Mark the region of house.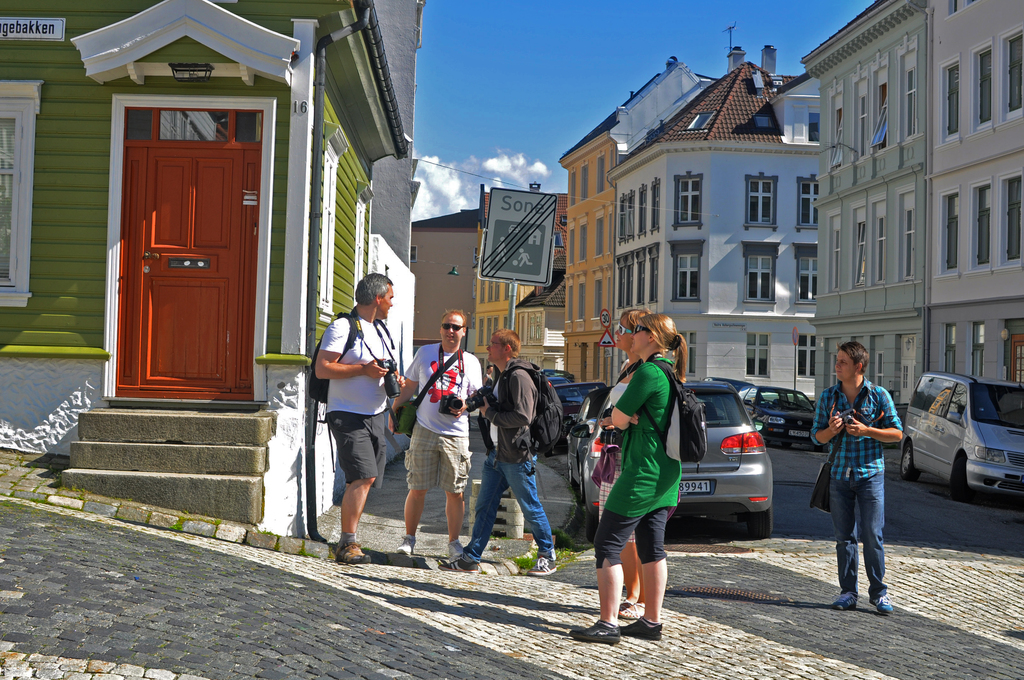
Region: bbox=[559, 53, 719, 384].
